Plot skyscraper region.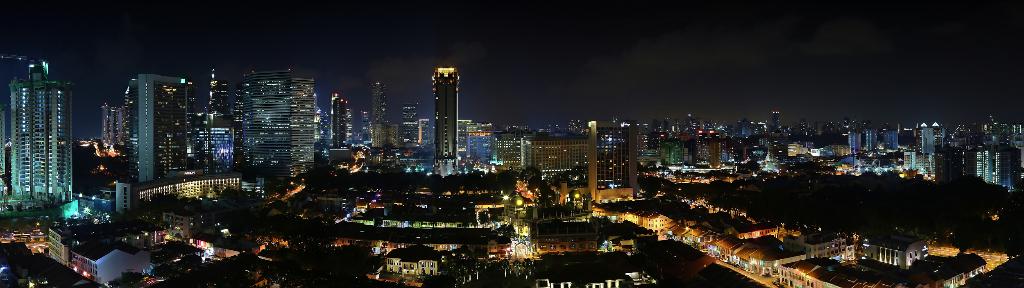
Plotted at crop(331, 92, 343, 151).
